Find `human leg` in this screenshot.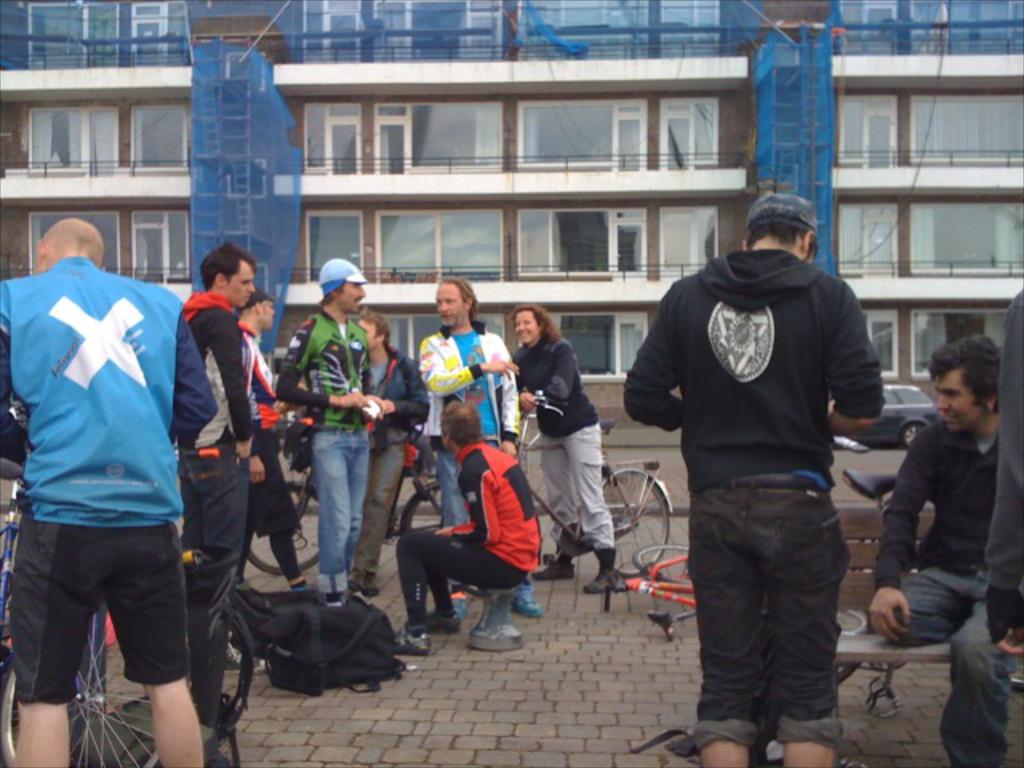
The bounding box for `human leg` is crop(2, 509, 114, 766).
